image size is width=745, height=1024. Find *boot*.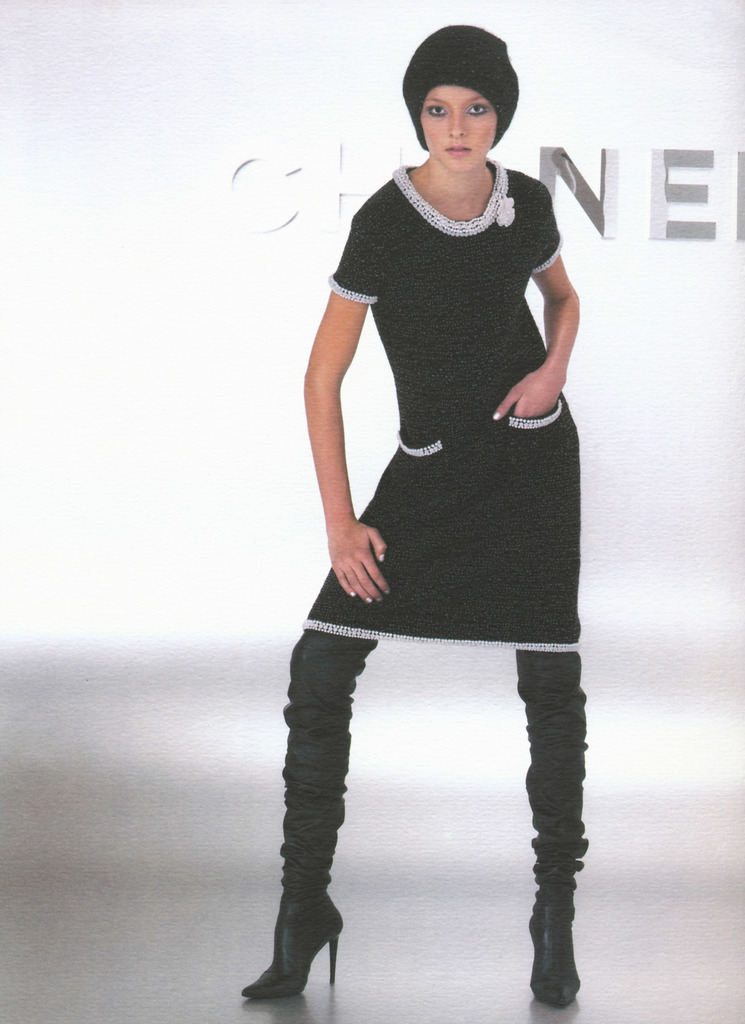
522:896:584:1003.
